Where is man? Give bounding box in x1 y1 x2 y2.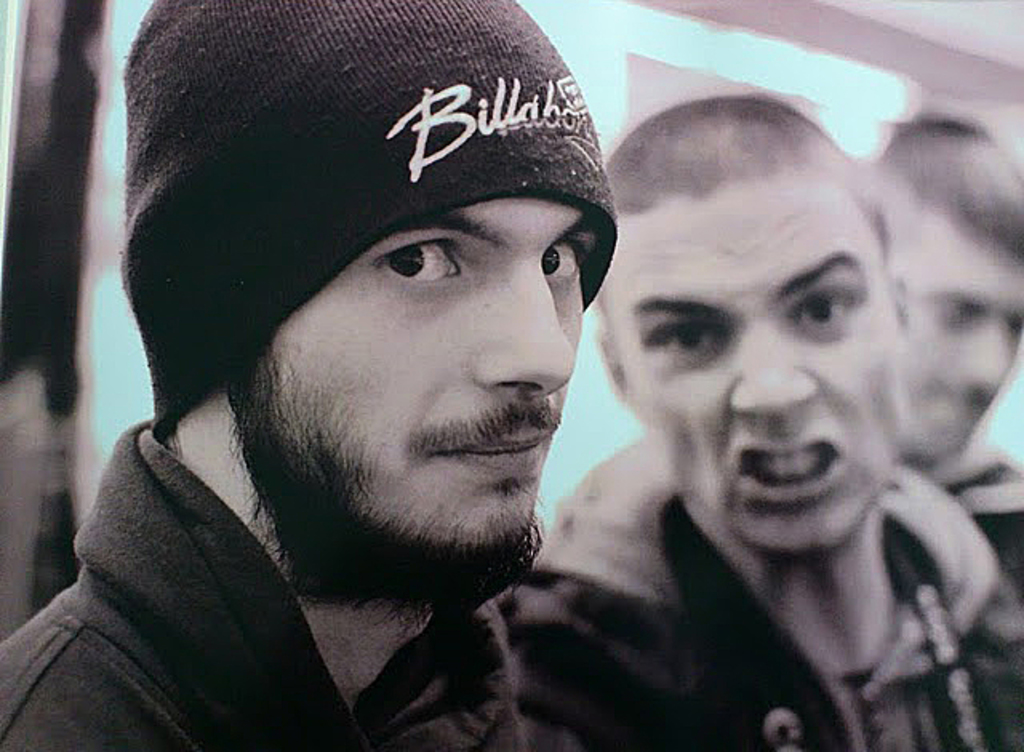
864 120 1022 581.
